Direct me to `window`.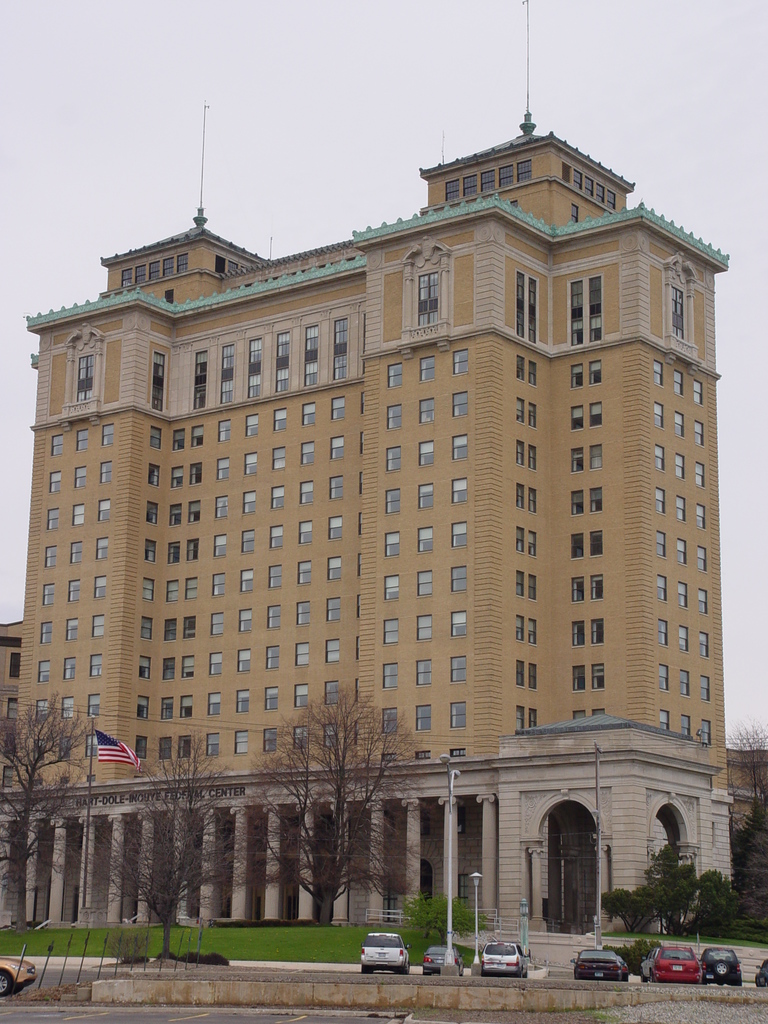
Direction: (x1=385, y1=573, x2=399, y2=599).
